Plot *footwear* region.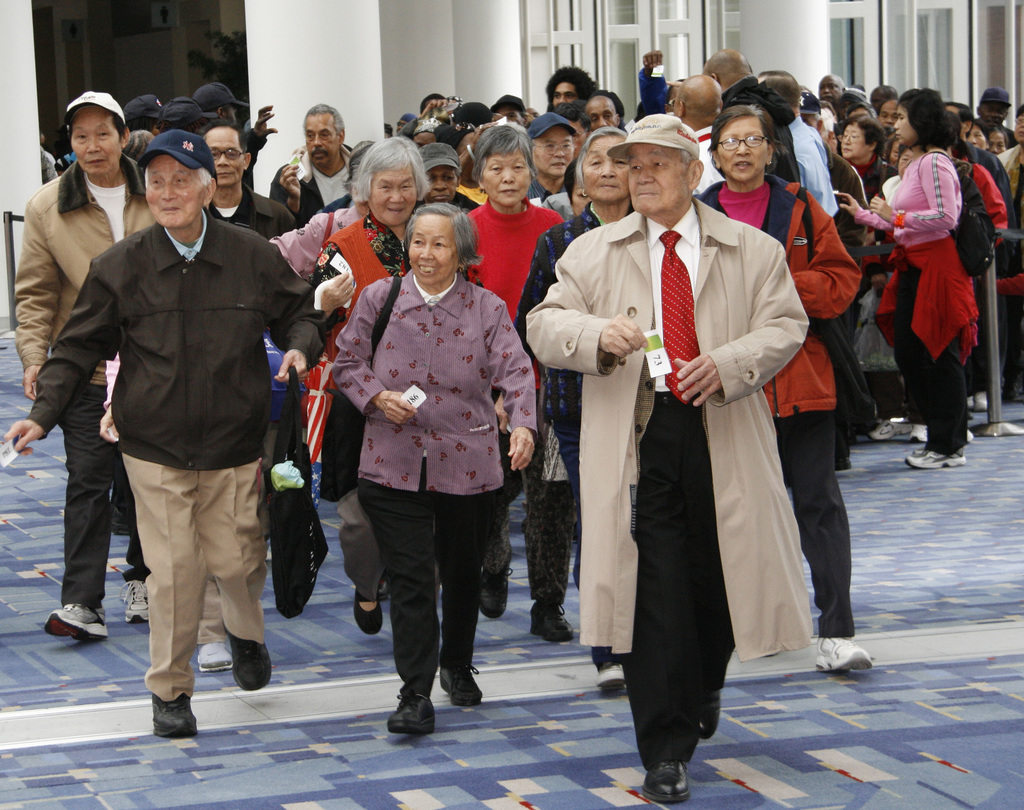
Plotted at Rect(124, 582, 149, 624).
